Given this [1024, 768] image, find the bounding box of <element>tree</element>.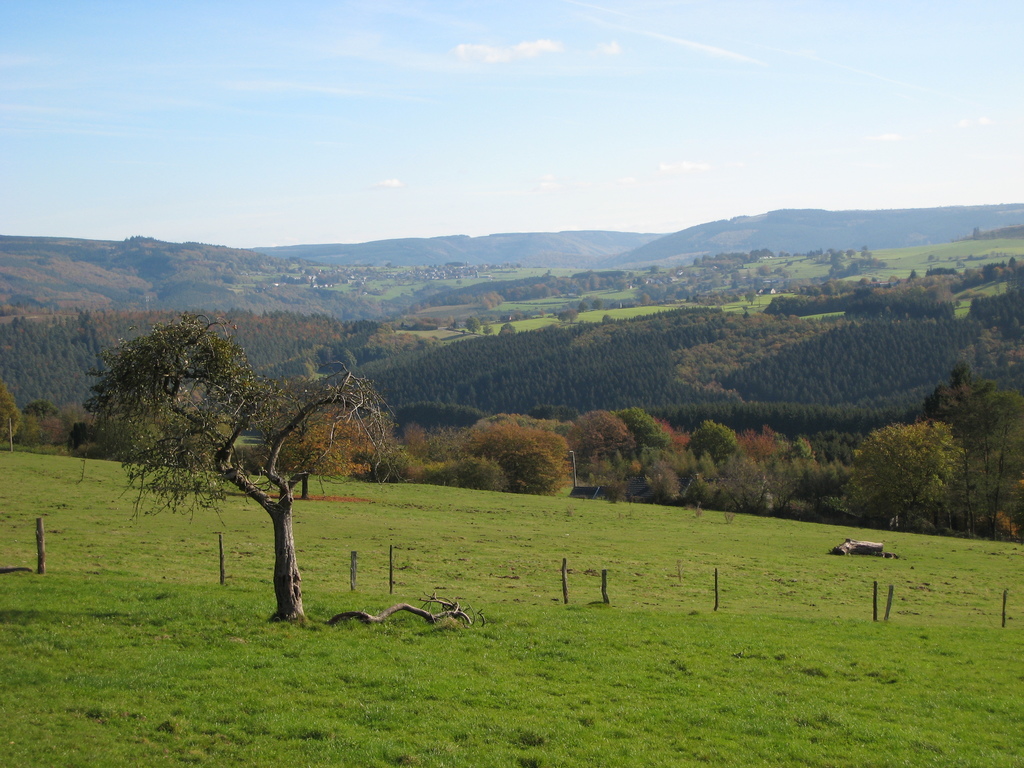
pyautogui.locateOnScreen(600, 312, 614, 322).
